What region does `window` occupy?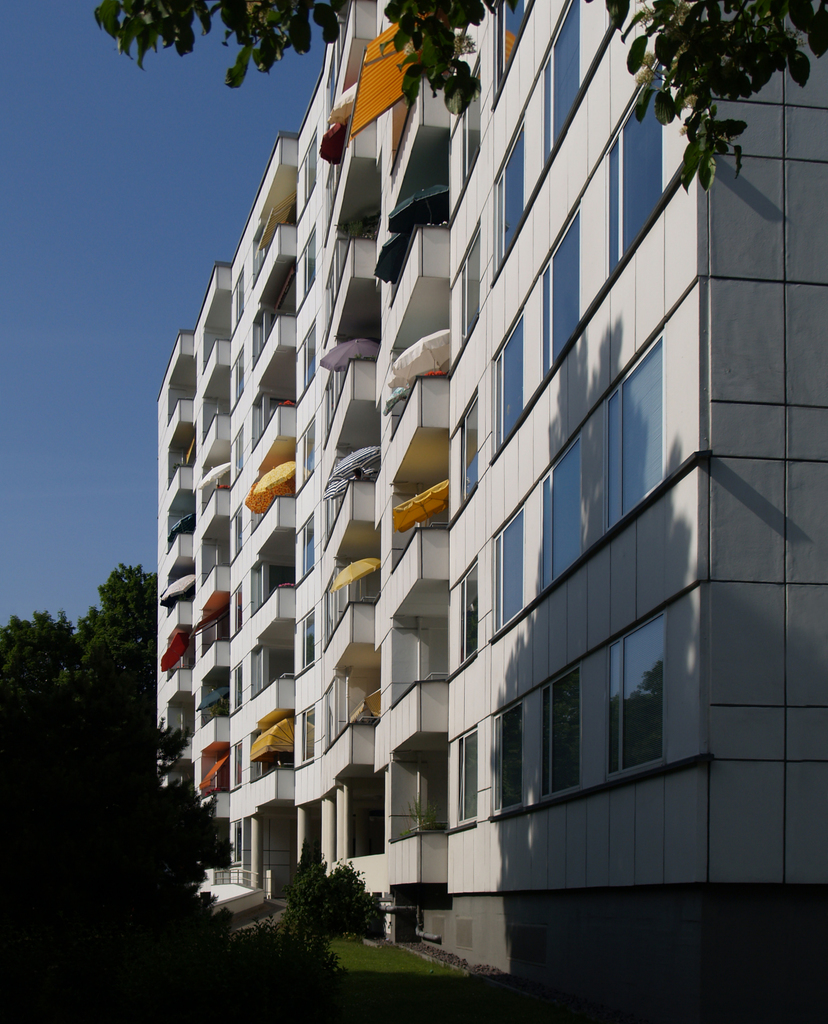
494:511:527:632.
